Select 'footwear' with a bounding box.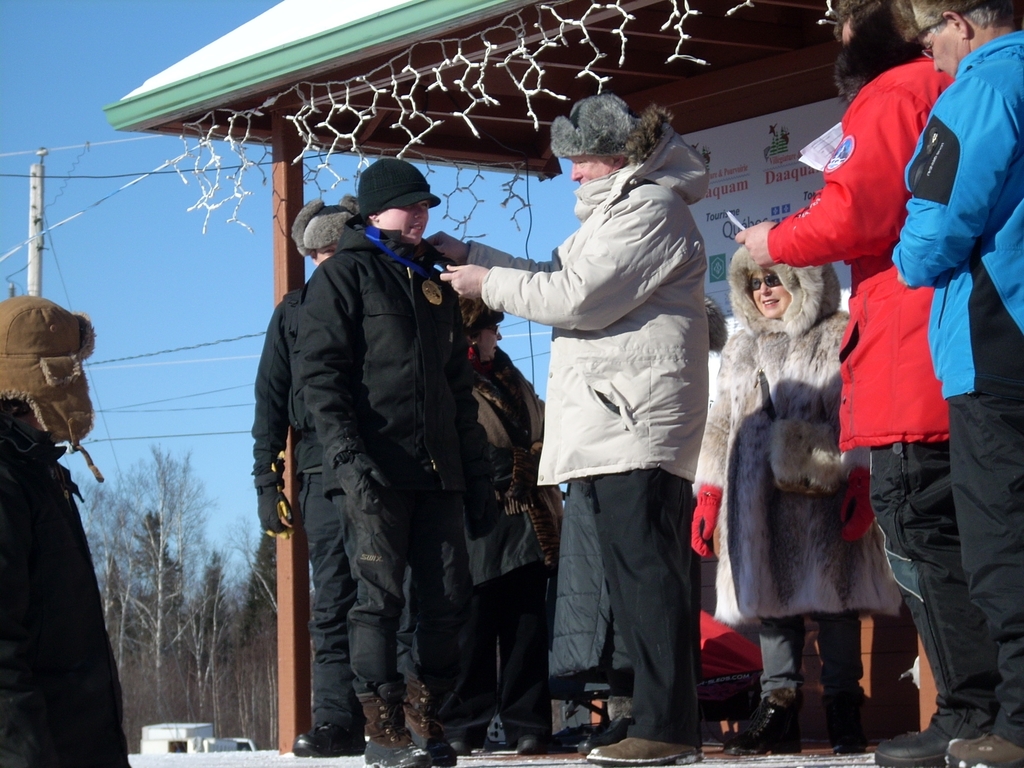
box=[723, 691, 806, 755].
